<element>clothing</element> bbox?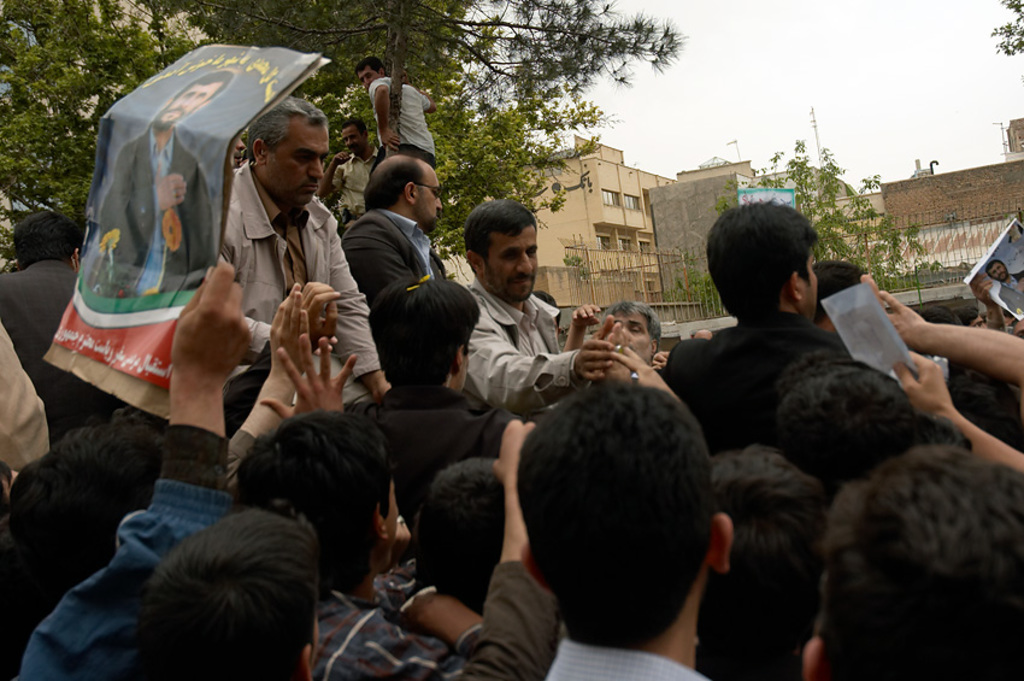
329 142 377 227
